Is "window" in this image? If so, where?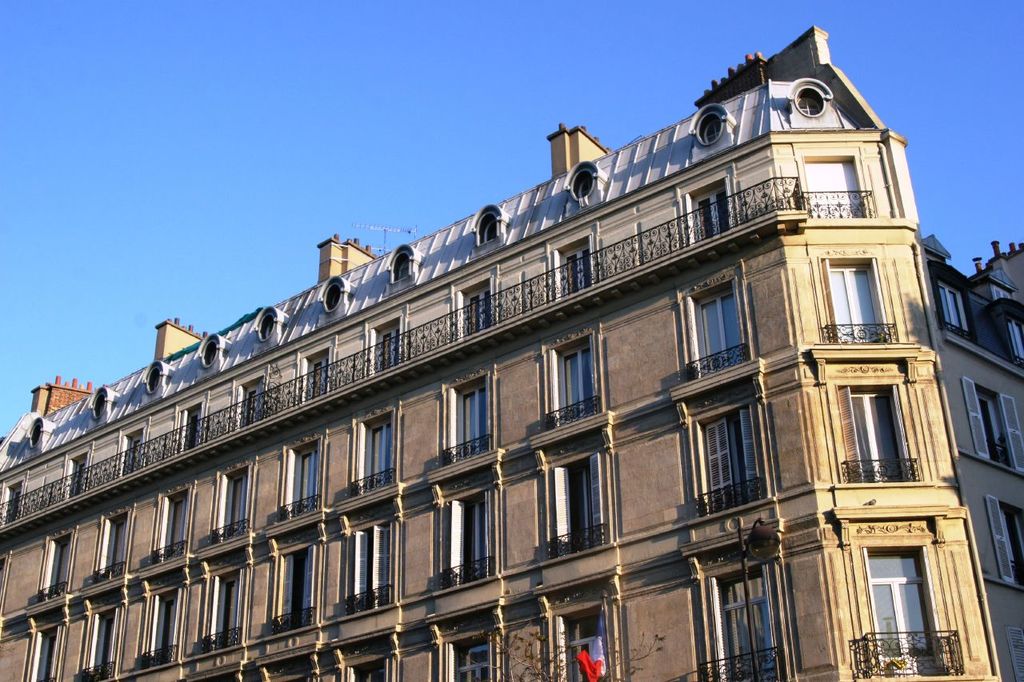
Yes, at 690, 102, 730, 146.
